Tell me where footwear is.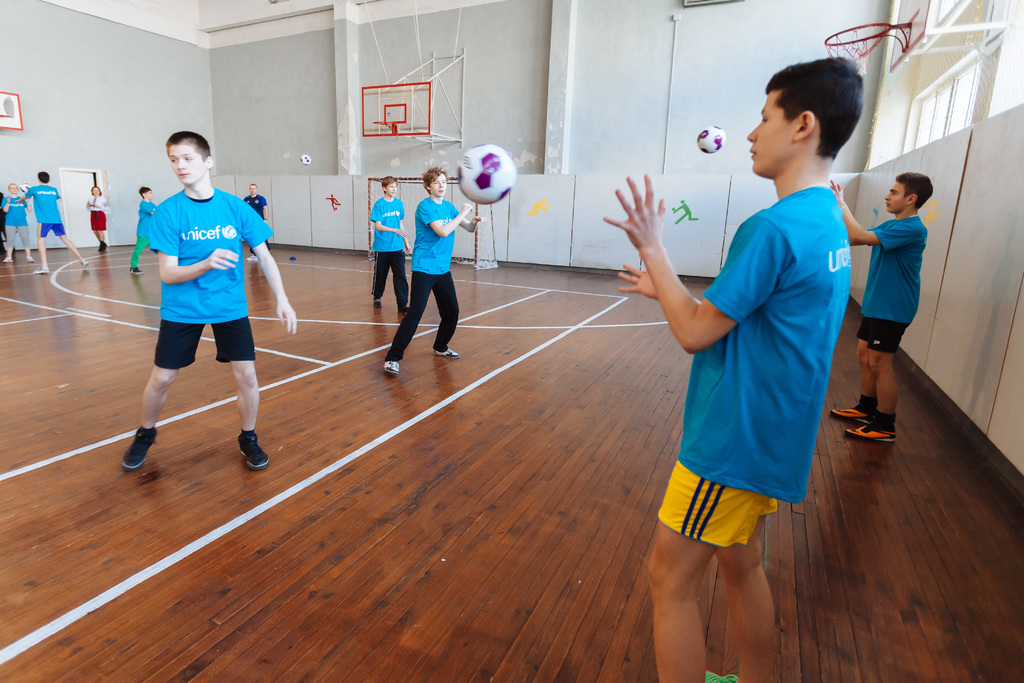
footwear is at 238/432/272/469.
